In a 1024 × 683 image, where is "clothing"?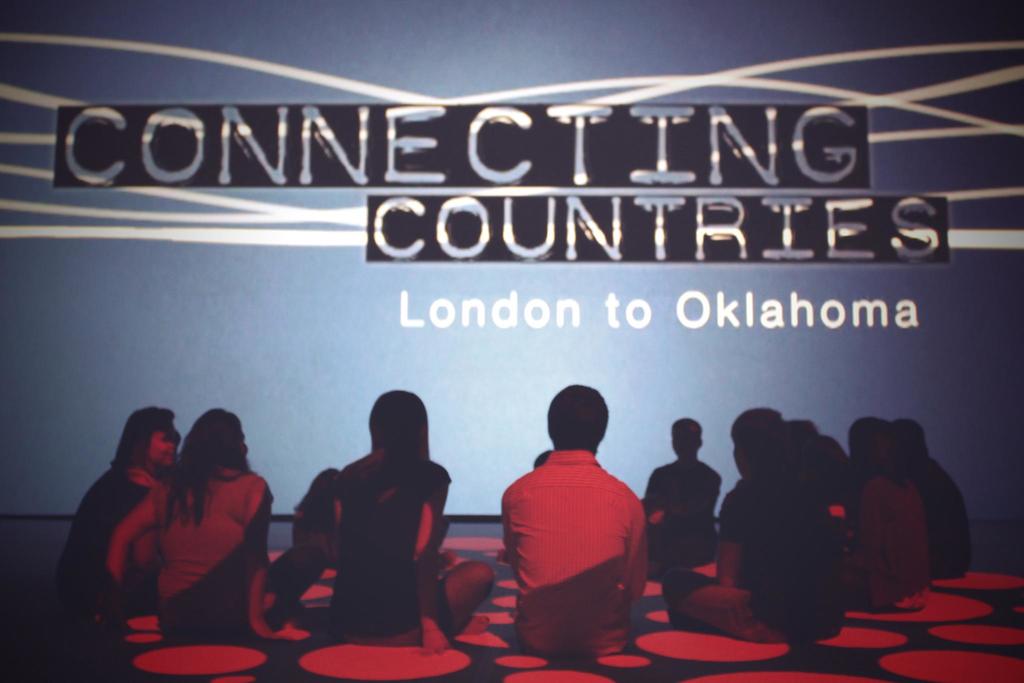
pyautogui.locateOnScreen(707, 482, 854, 641).
